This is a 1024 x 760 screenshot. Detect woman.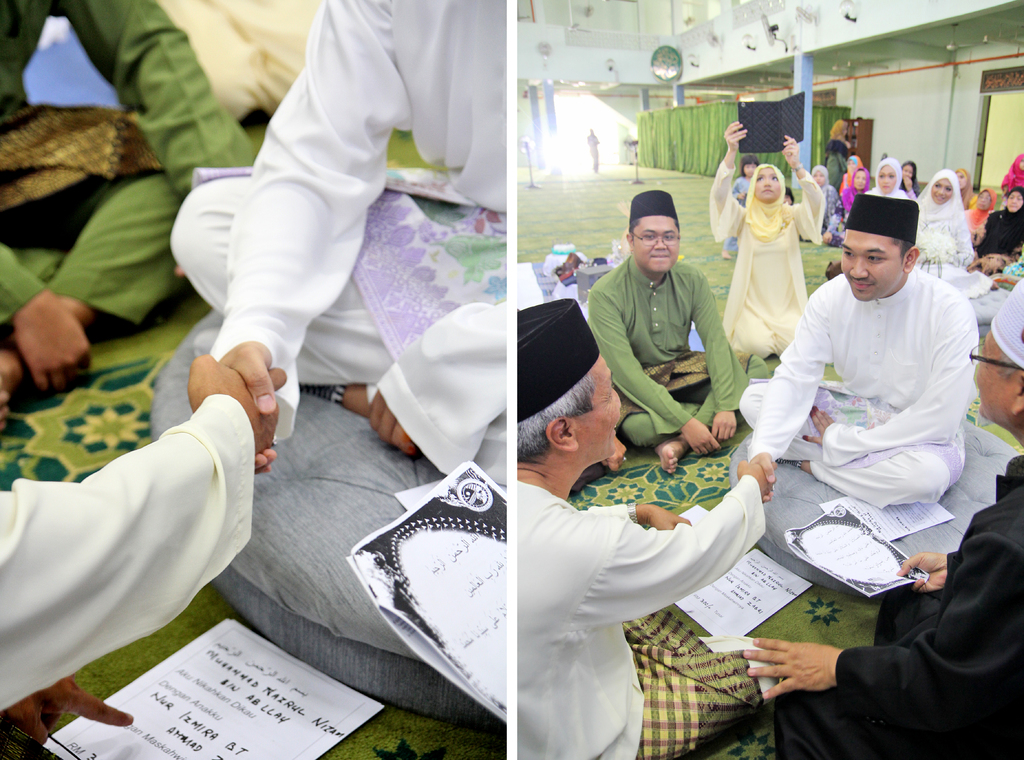
[left=954, top=170, right=976, bottom=206].
